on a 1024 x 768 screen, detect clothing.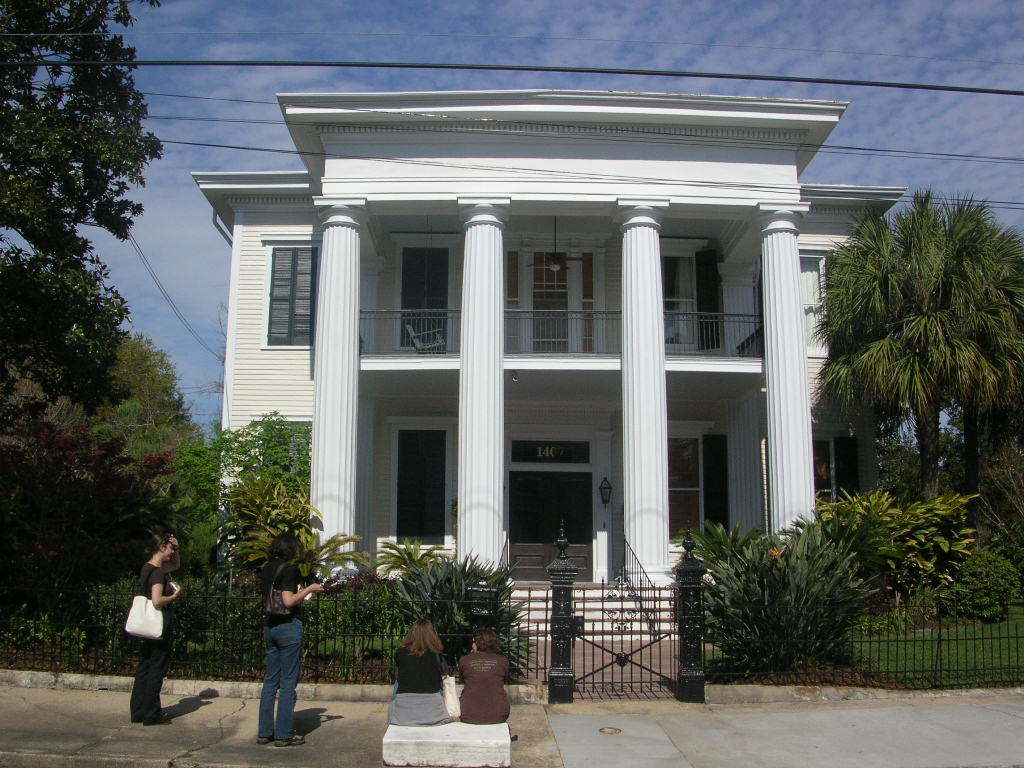
region(252, 559, 313, 733).
